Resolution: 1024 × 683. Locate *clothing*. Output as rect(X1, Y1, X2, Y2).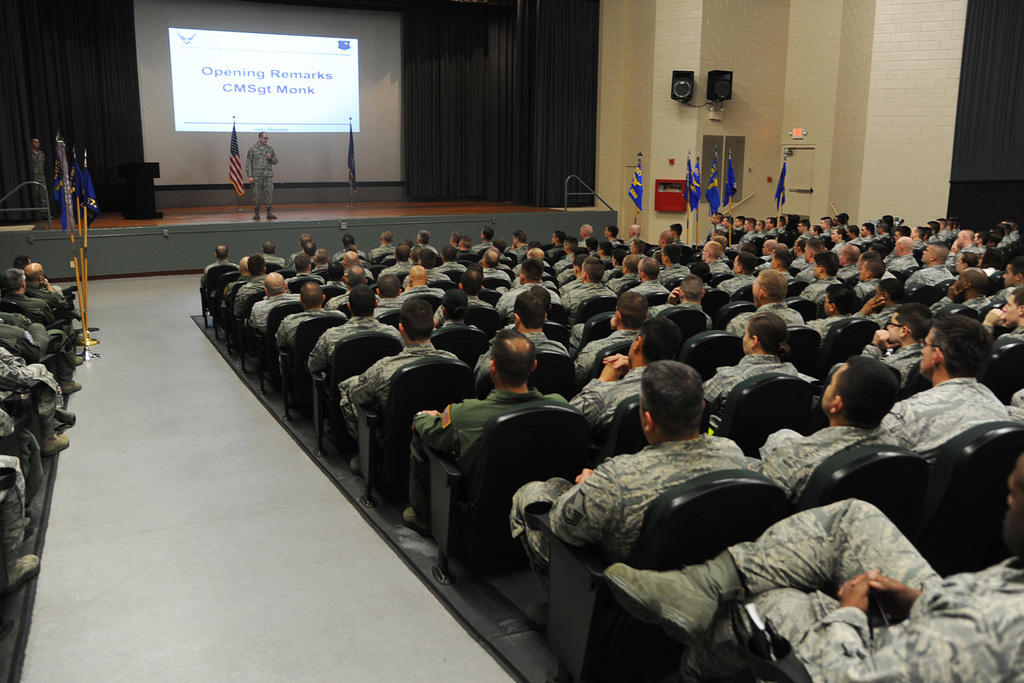
rect(246, 142, 275, 207).
